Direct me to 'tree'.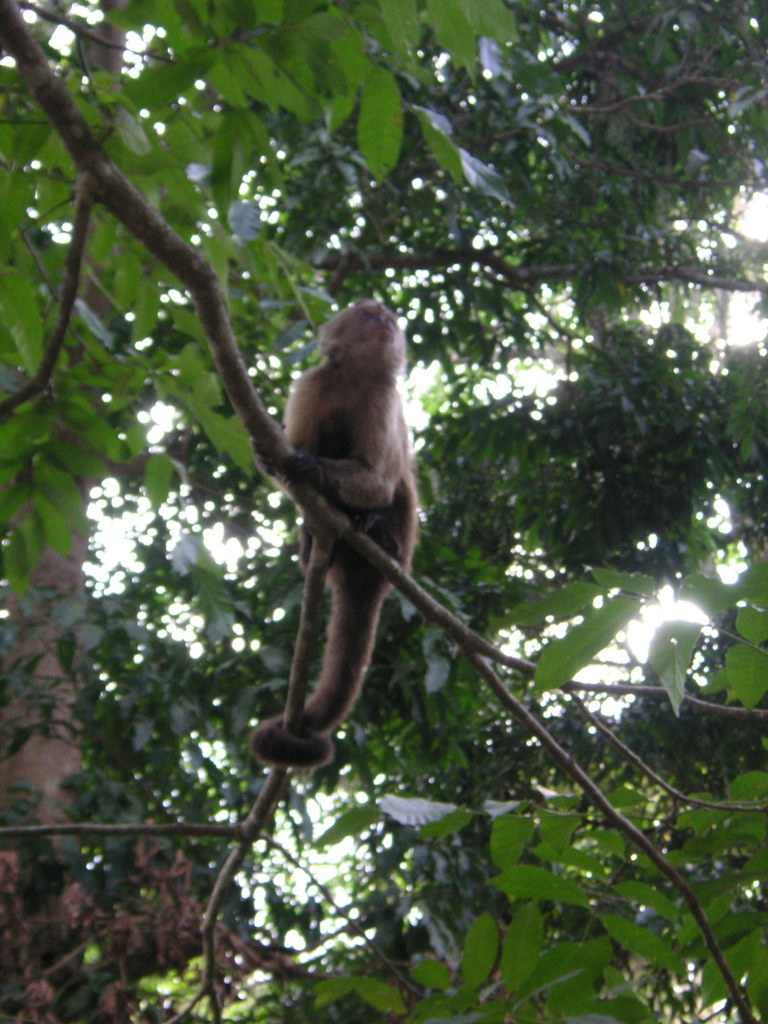
Direction: x1=0 y1=0 x2=767 y2=1023.
